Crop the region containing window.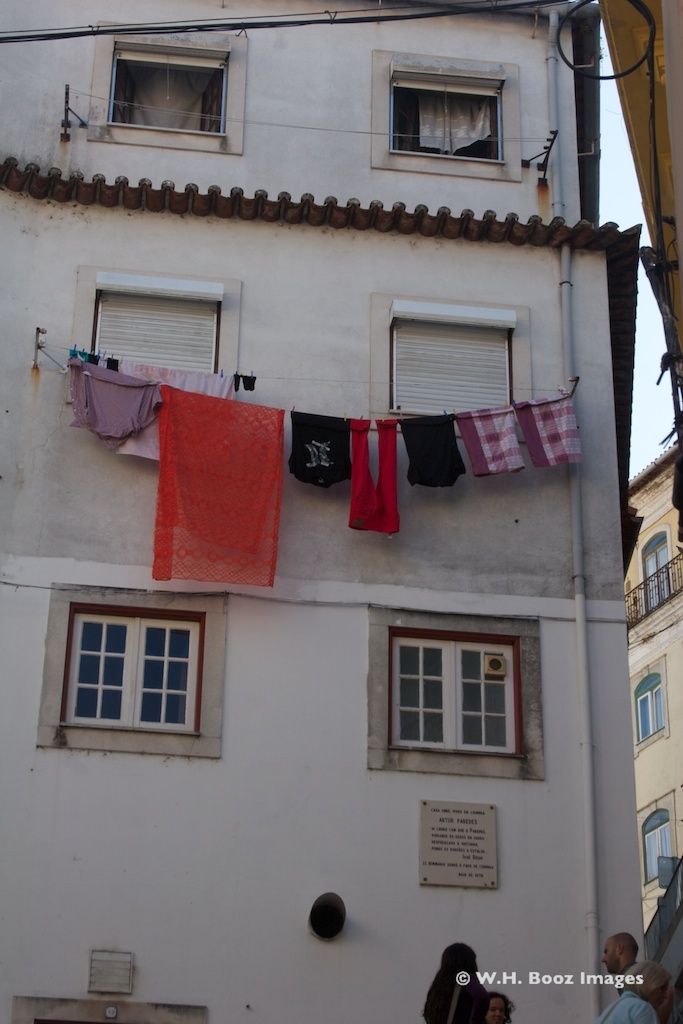
Crop region: region(366, 292, 528, 432).
